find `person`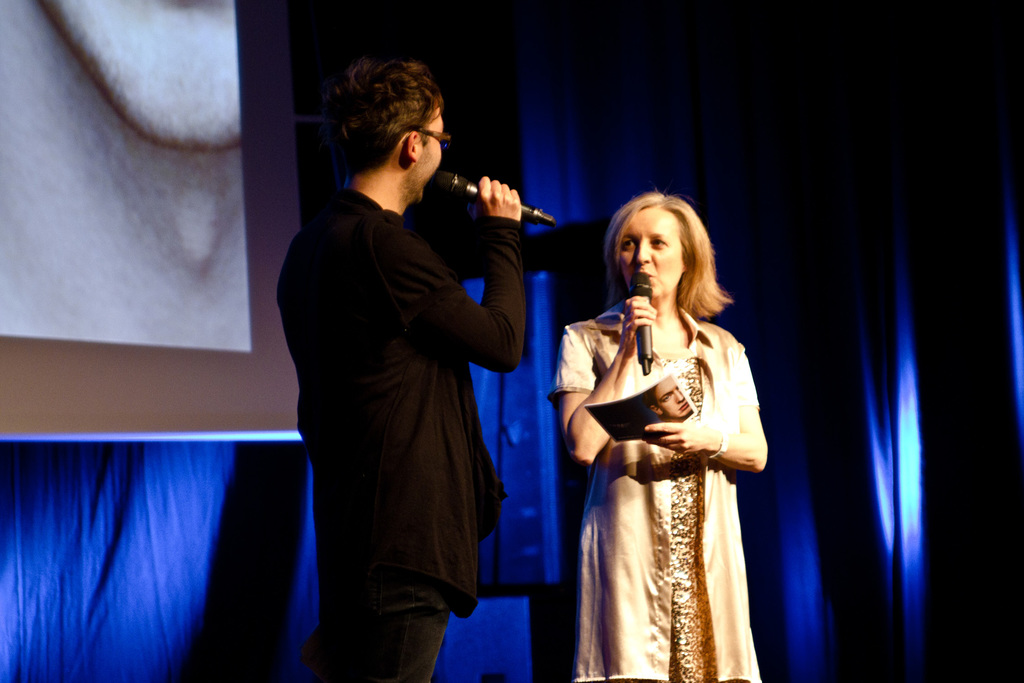
locate(540, 180, 765, 682)
